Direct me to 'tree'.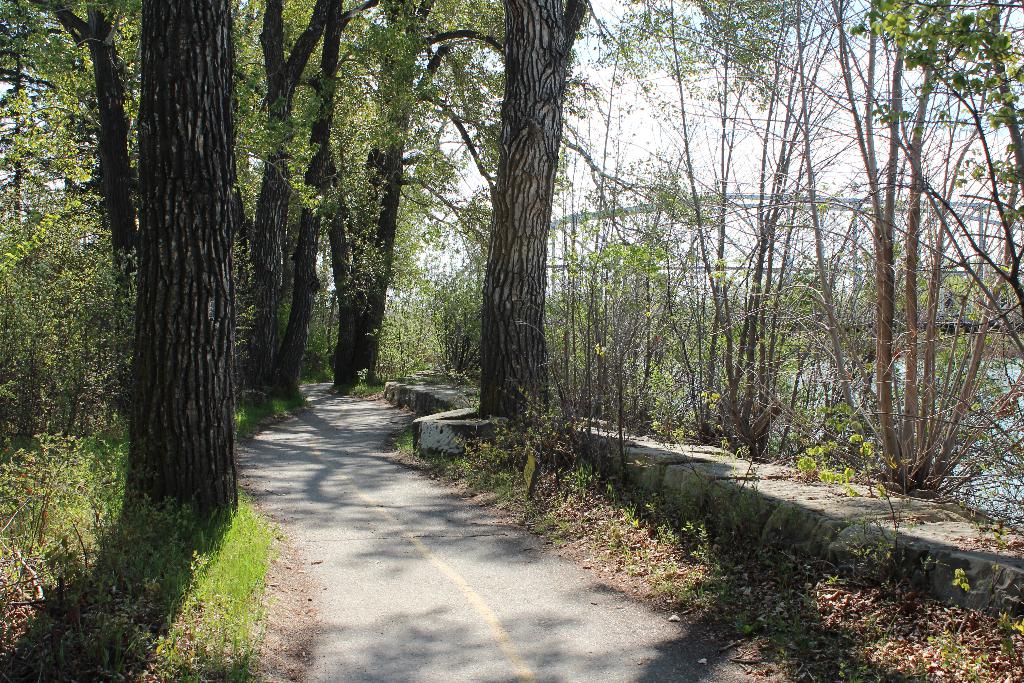
Direction: 490 0 595 433.
